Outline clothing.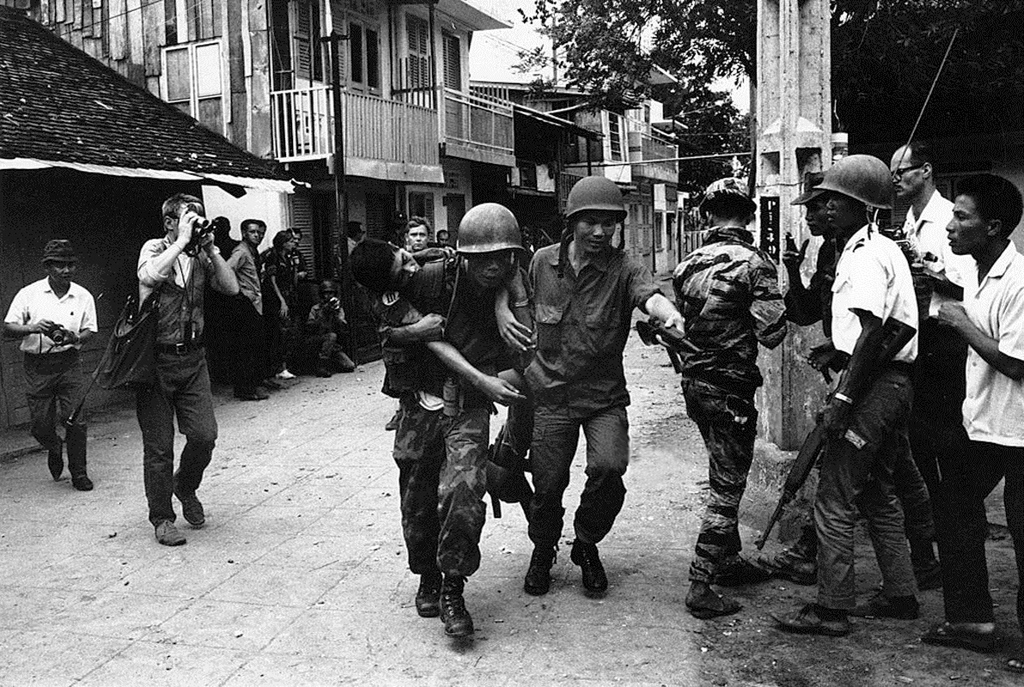
Outline: Rect(812, 236, 924, 627).
